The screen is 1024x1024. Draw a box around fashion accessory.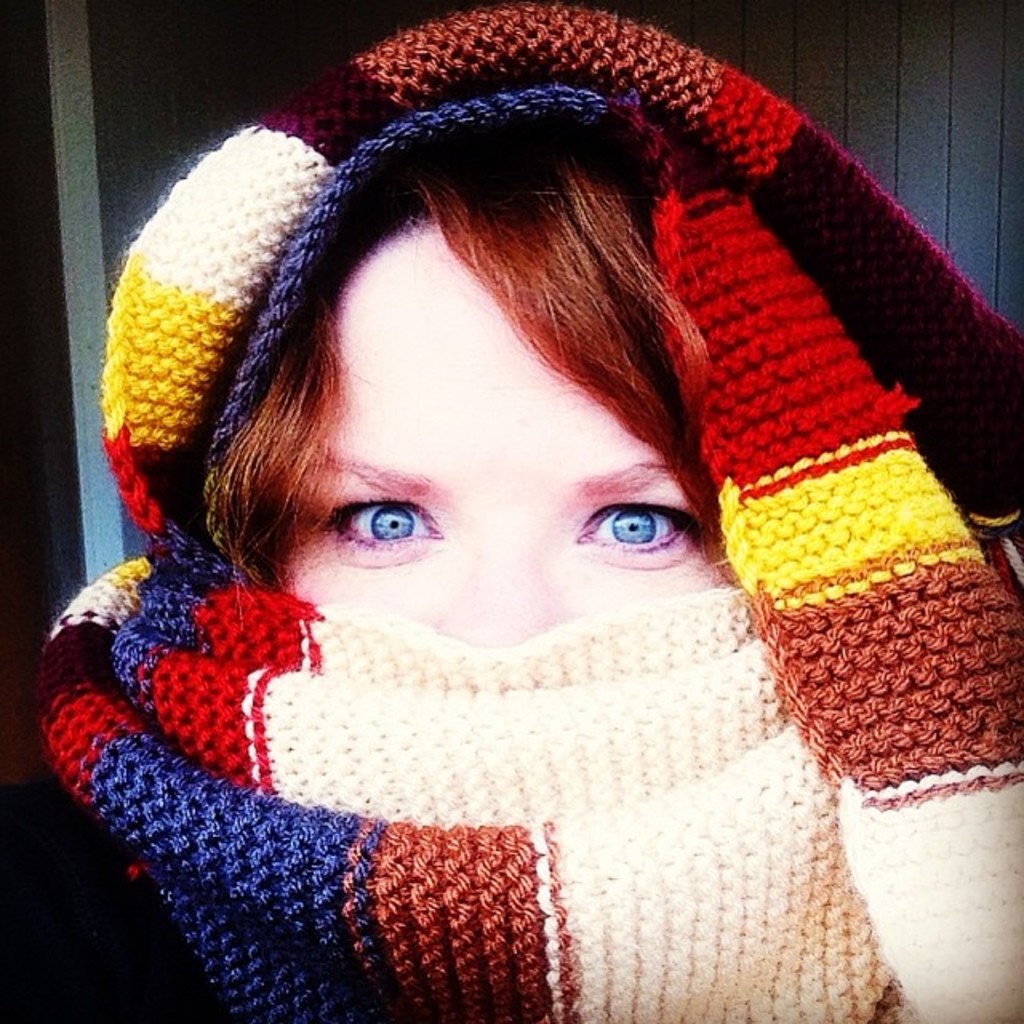
<box>34,0,1022,1022</box>.
